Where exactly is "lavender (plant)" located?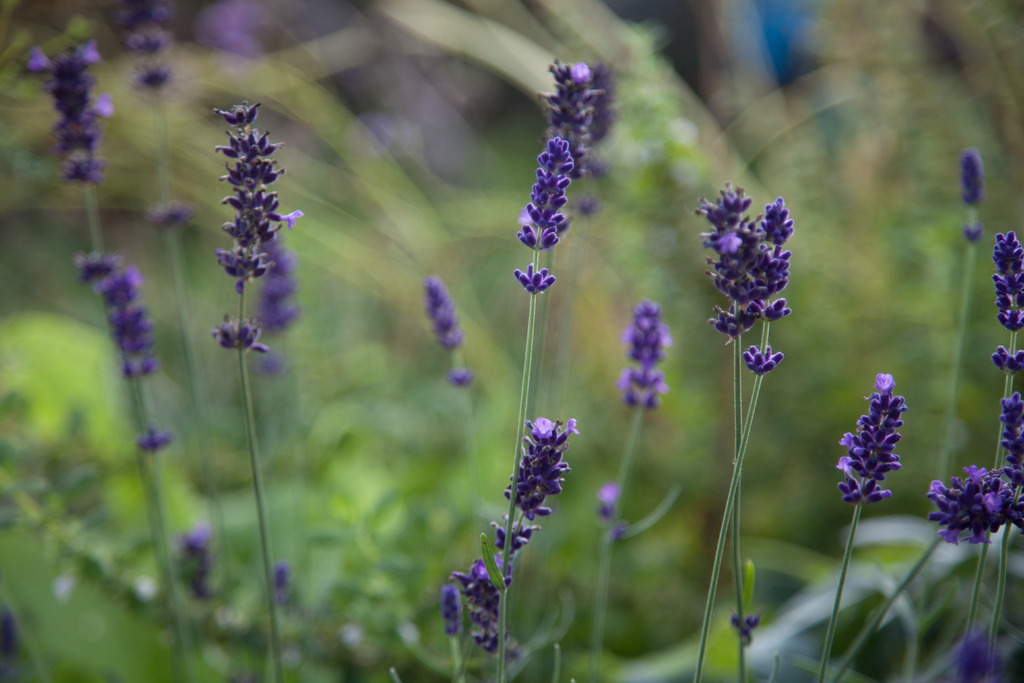
Its bounding box is locate(104, 0, 179, 170).
